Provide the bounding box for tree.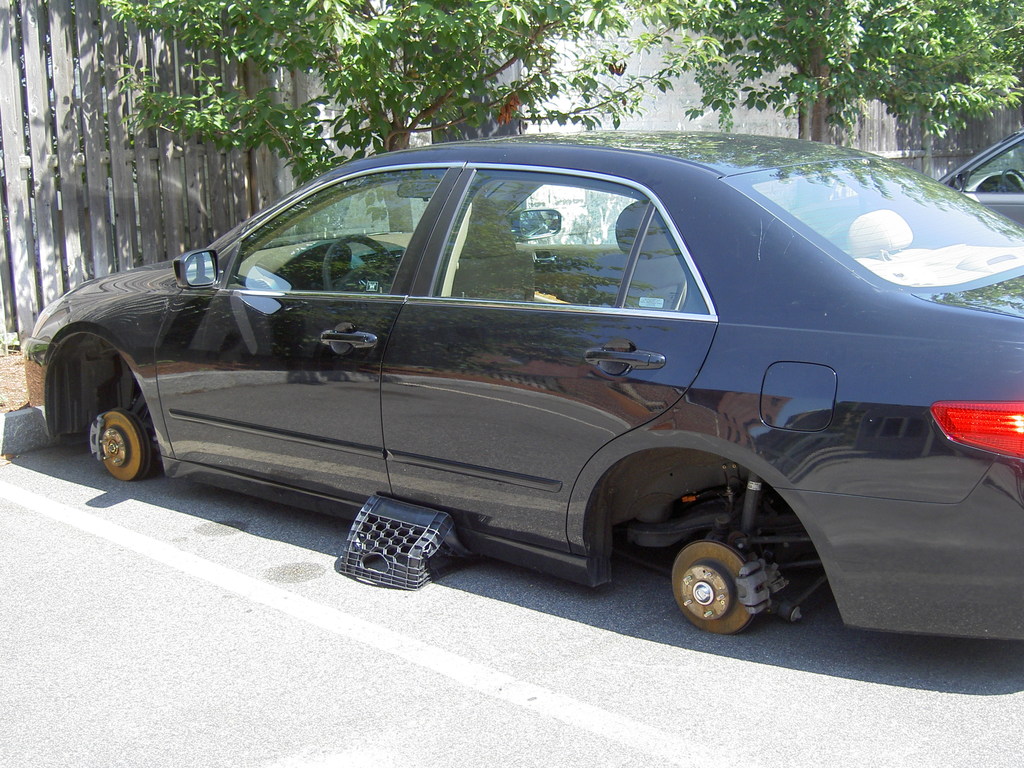
{"left": 659, "top": 0, "right": 1023, "bottom": 148}.
